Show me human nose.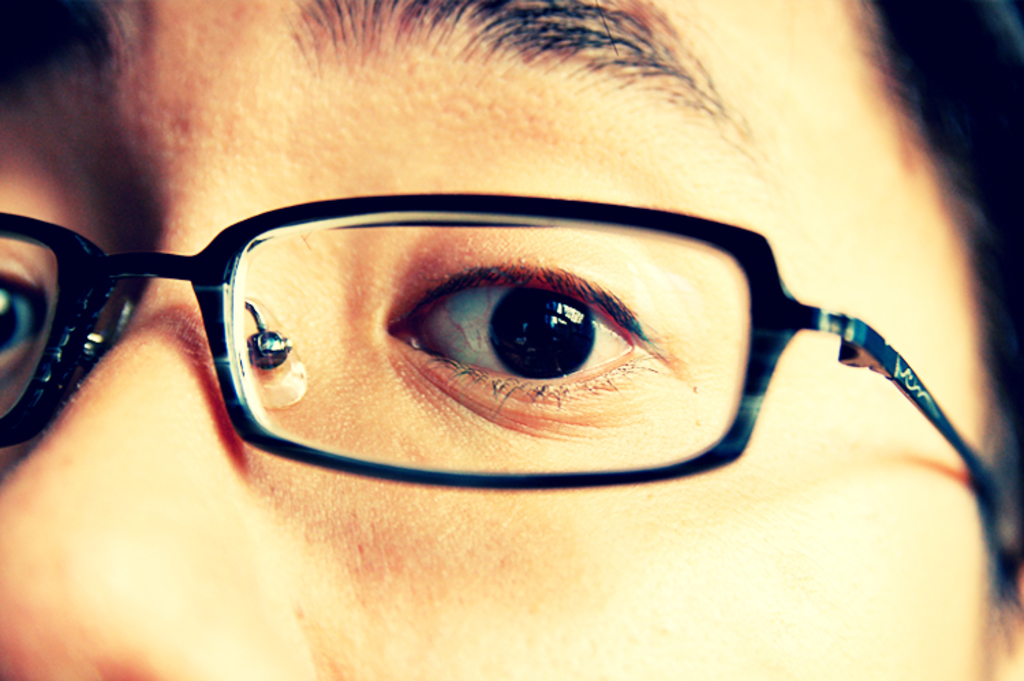
human nose is here: rect(0, 195, 309, 680).
